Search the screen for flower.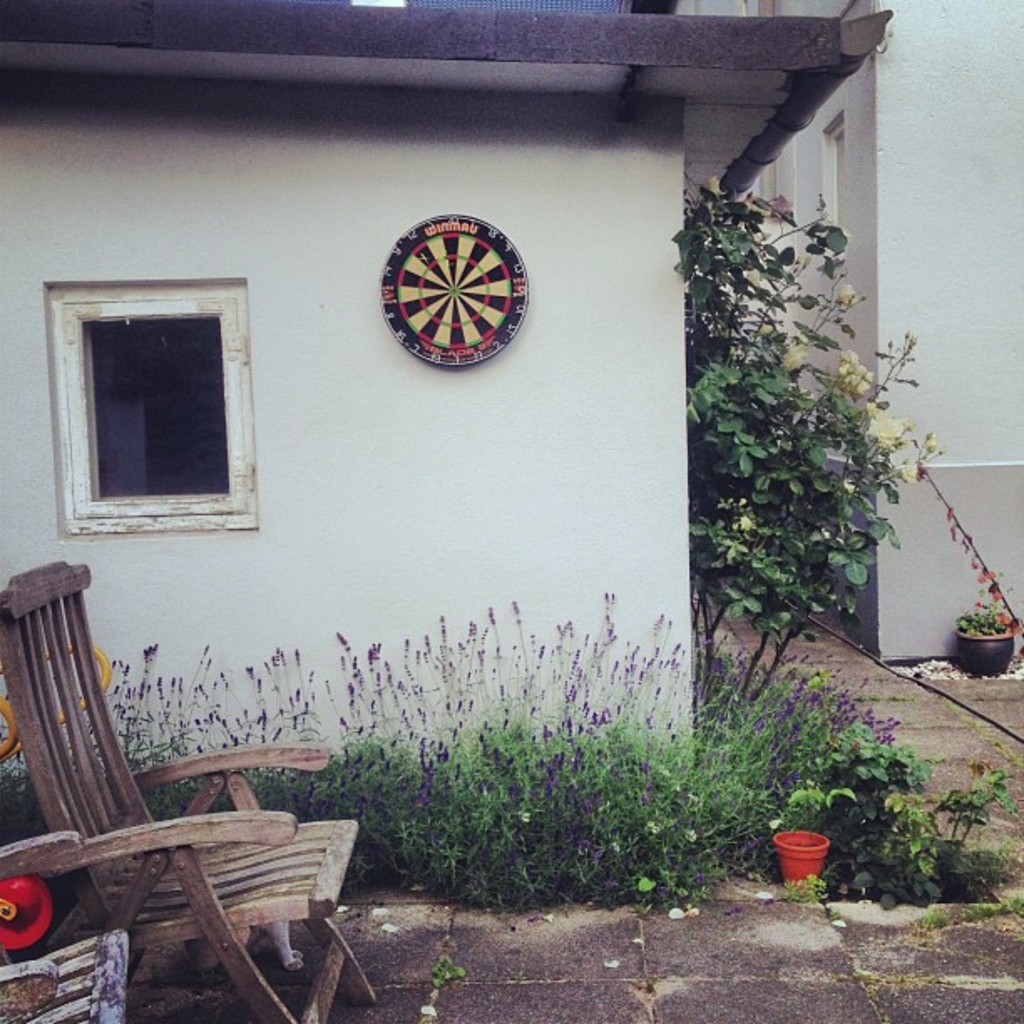
Found at x1=865 y1=402 x2=907 y2=452.
